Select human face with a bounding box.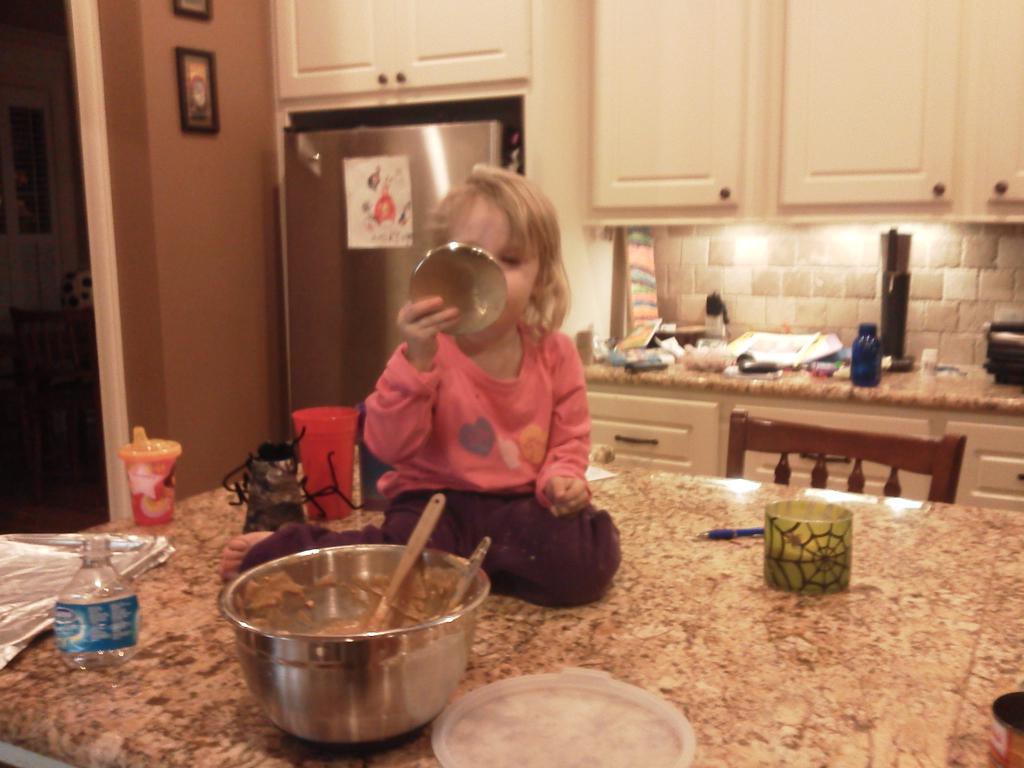
bbox(450, 195, 533, 326).
